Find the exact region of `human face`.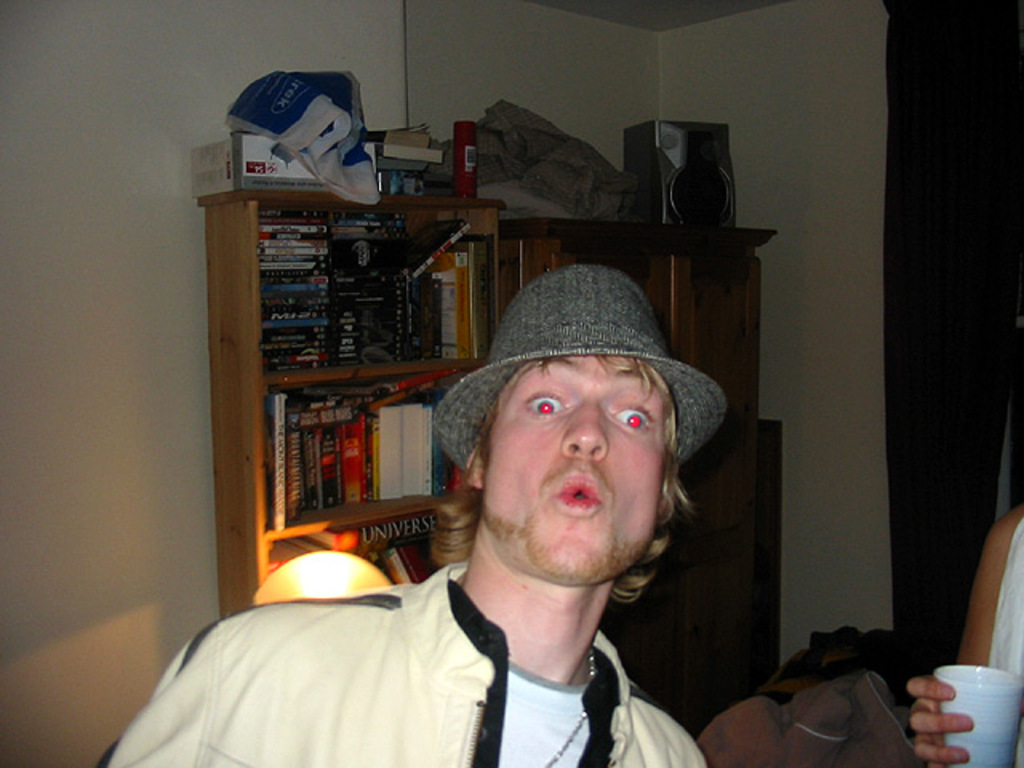
Exact region: (x1=486, y1=355, x2=667, y2=579).
